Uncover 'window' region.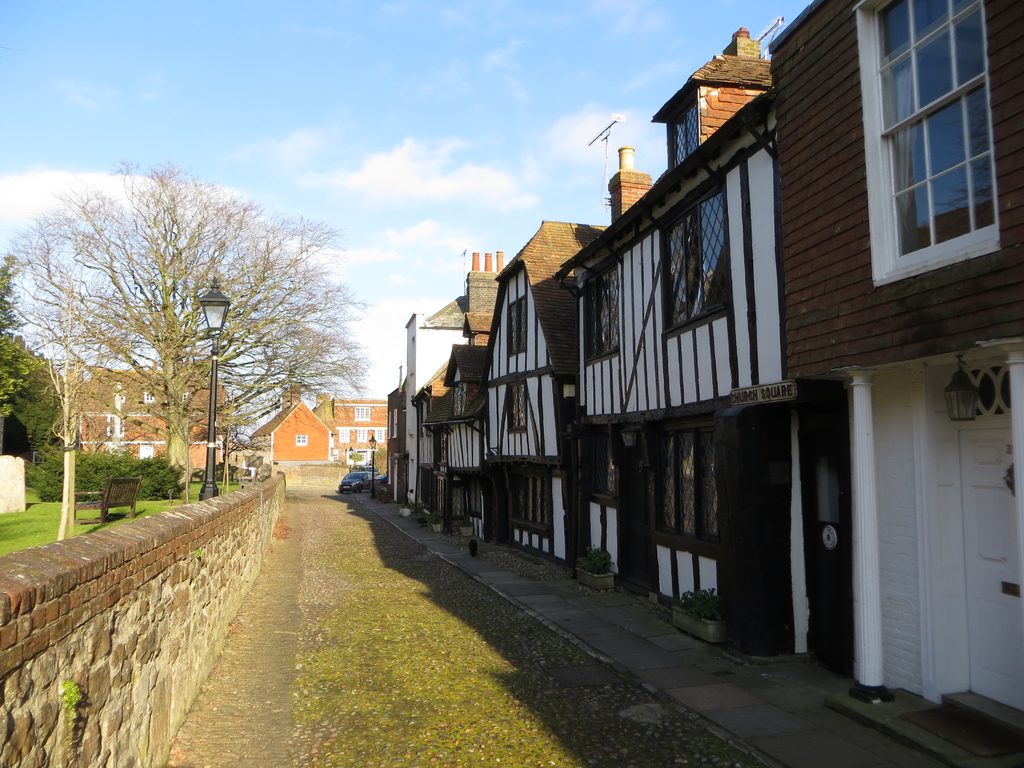
Uncovered: region(502, 372, 535, 435).
